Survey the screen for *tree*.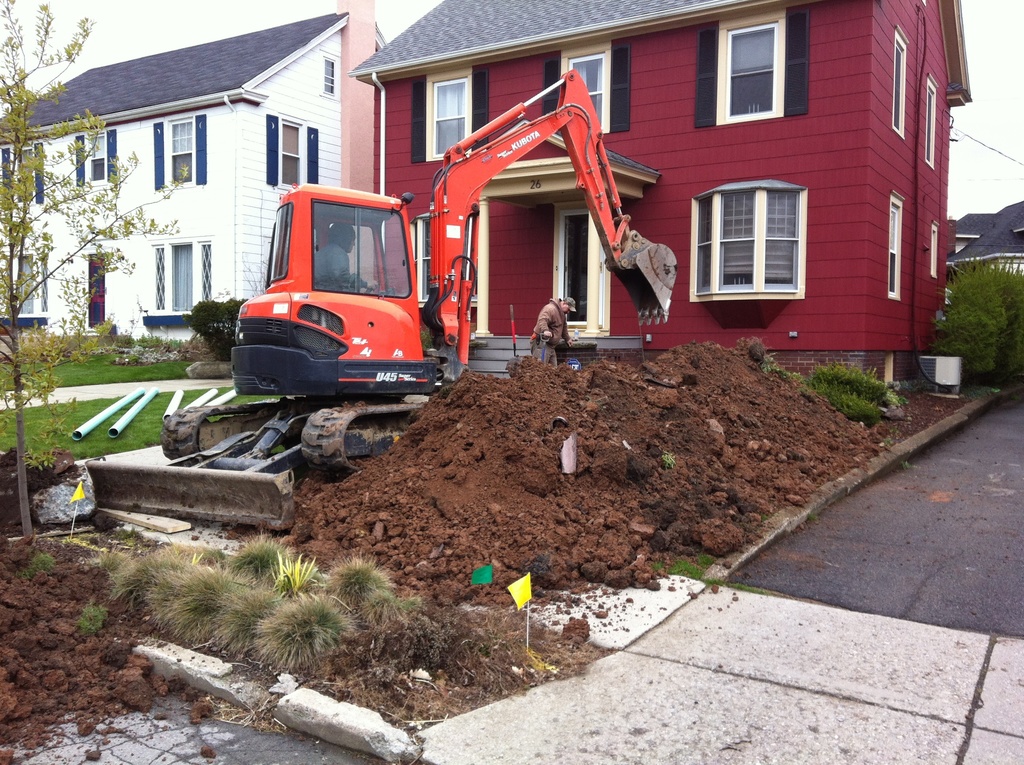
Survey found: [x1=929, y1=245, x2=1019, y2=389].
